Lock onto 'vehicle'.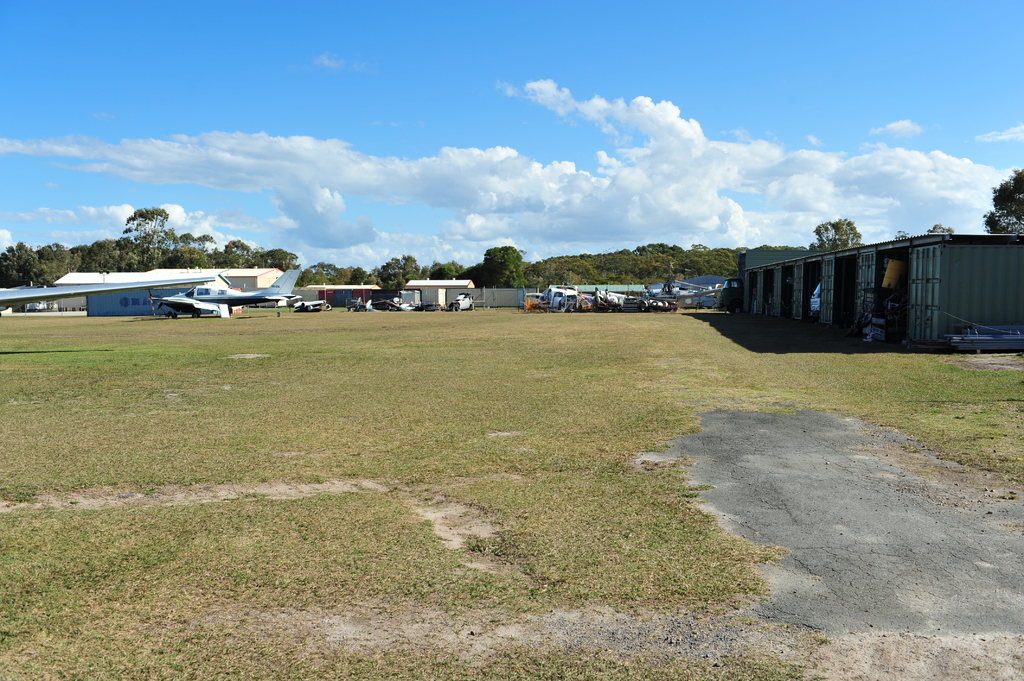
Locked: l=396, t=289, r=447, b=310.
